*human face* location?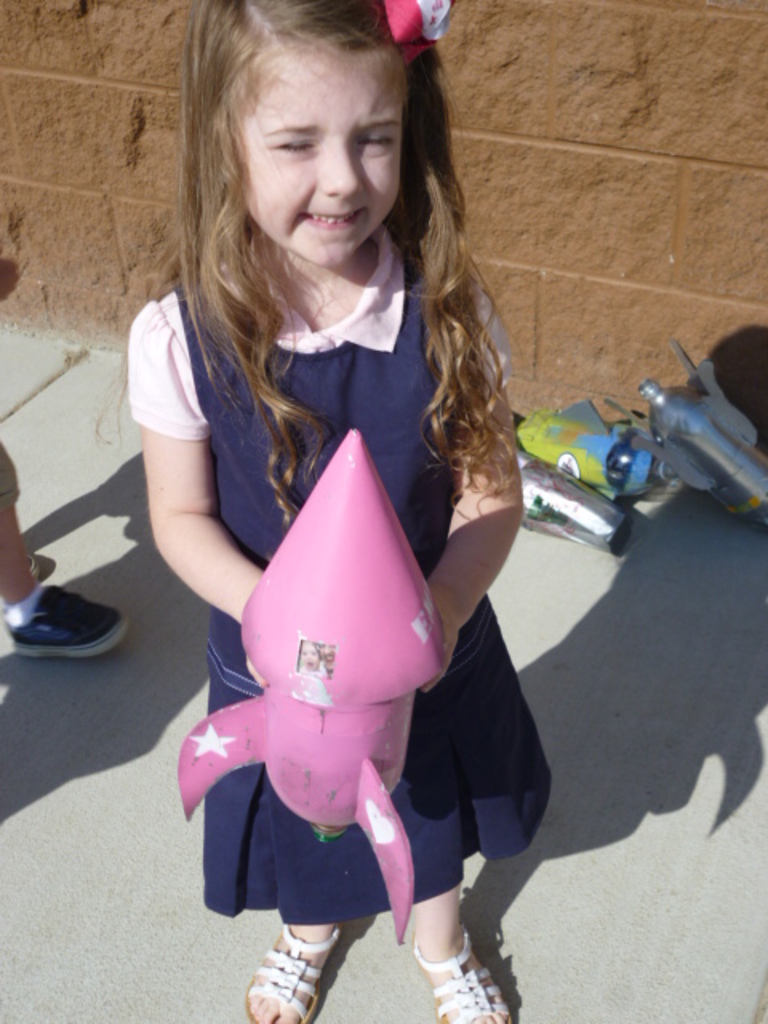
(235, 58, 411, 270)
